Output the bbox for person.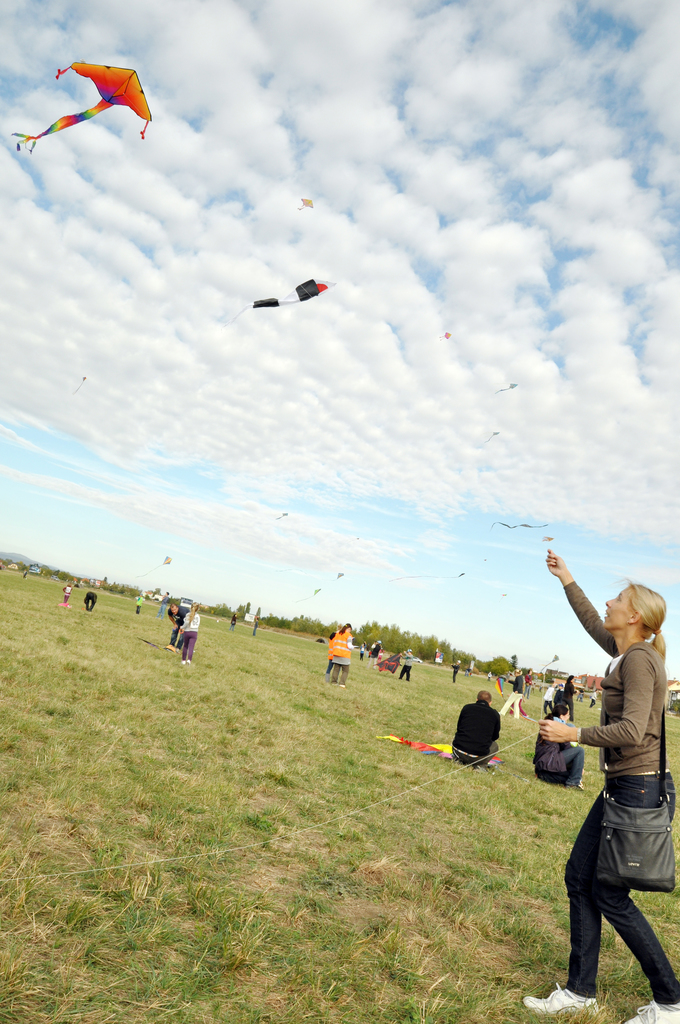
<bbox>22, 563, 28, 582</bbox>.
